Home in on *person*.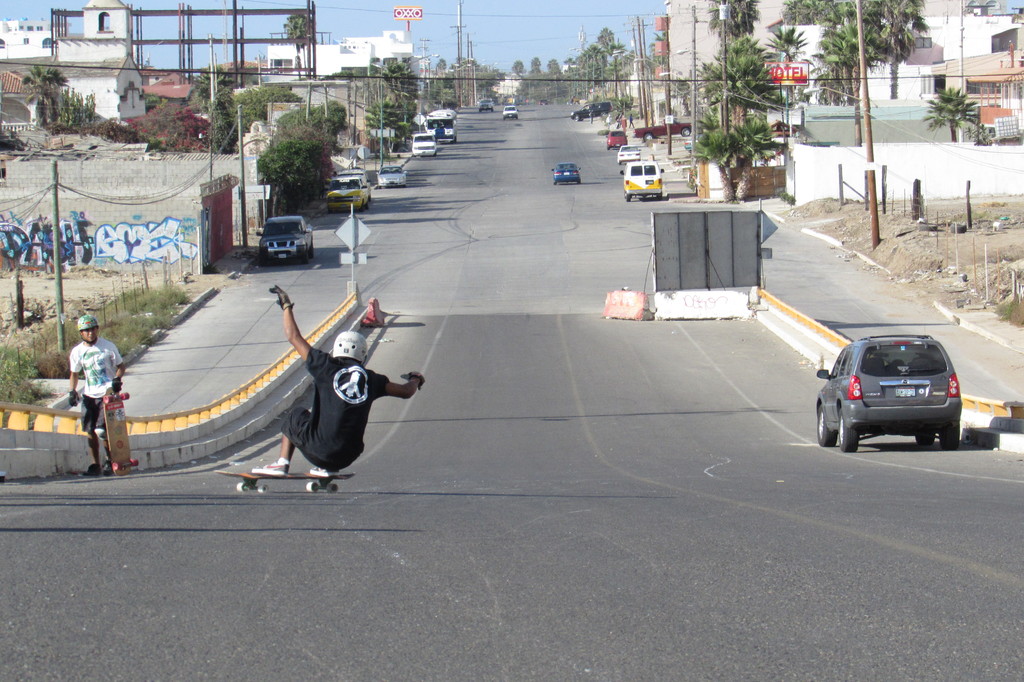
Homed in at [x1=59, y1=303, x2=111, y2=473].
